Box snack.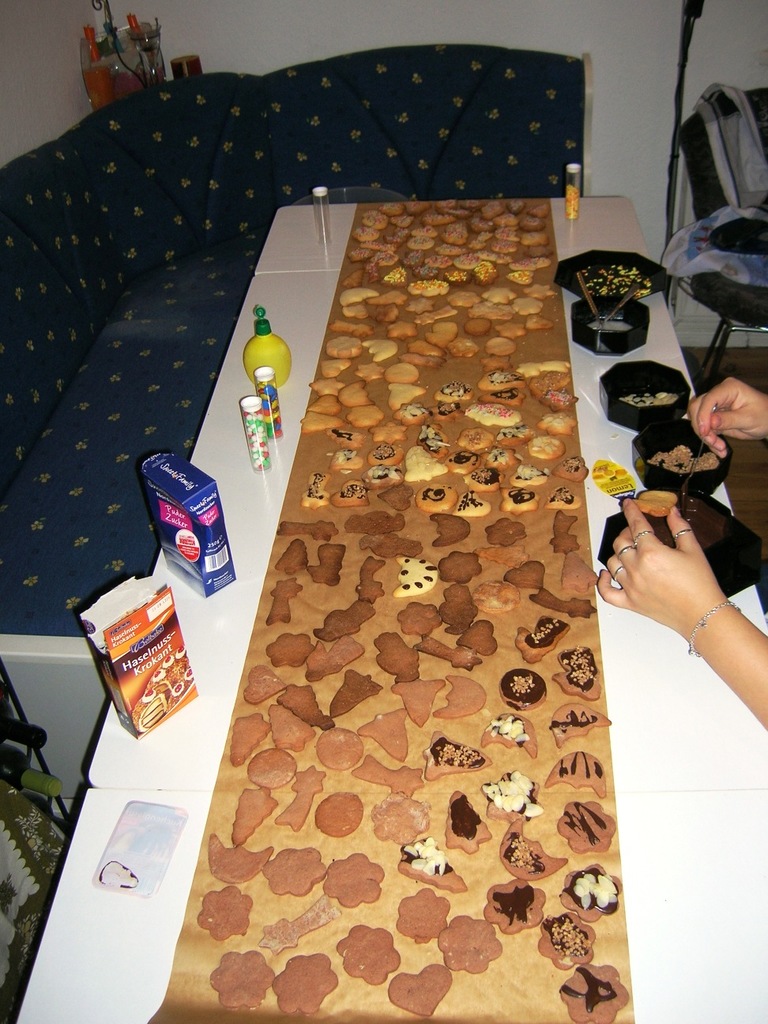
(x1=395, y1=881, x2=445, y2=941).
